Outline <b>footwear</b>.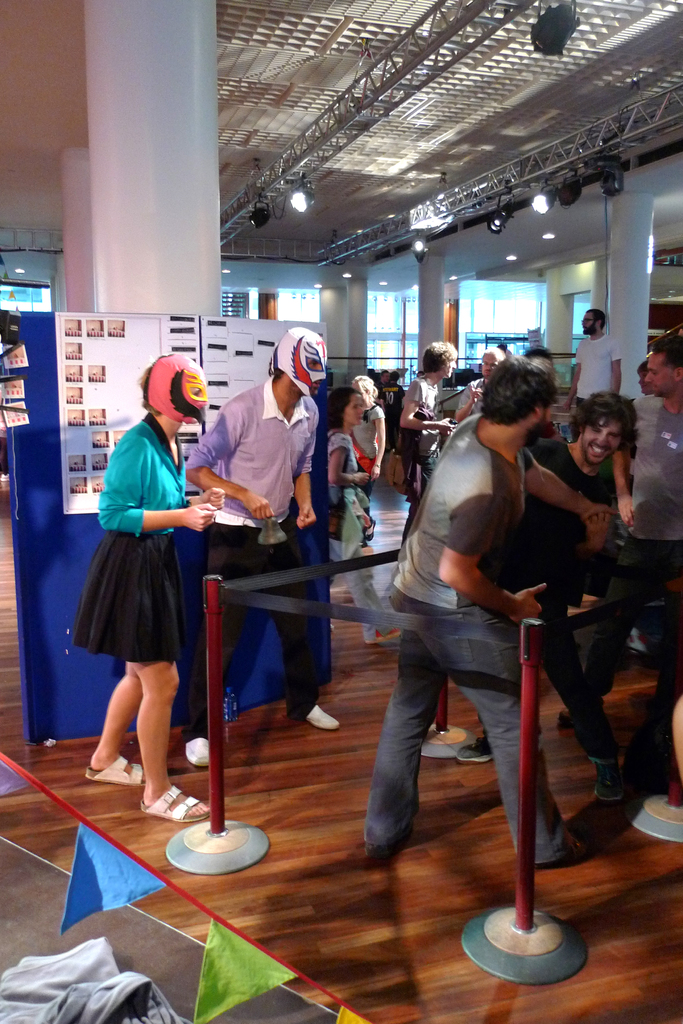
Outline: x1=83, y1=751, x2=145, y2=785.
